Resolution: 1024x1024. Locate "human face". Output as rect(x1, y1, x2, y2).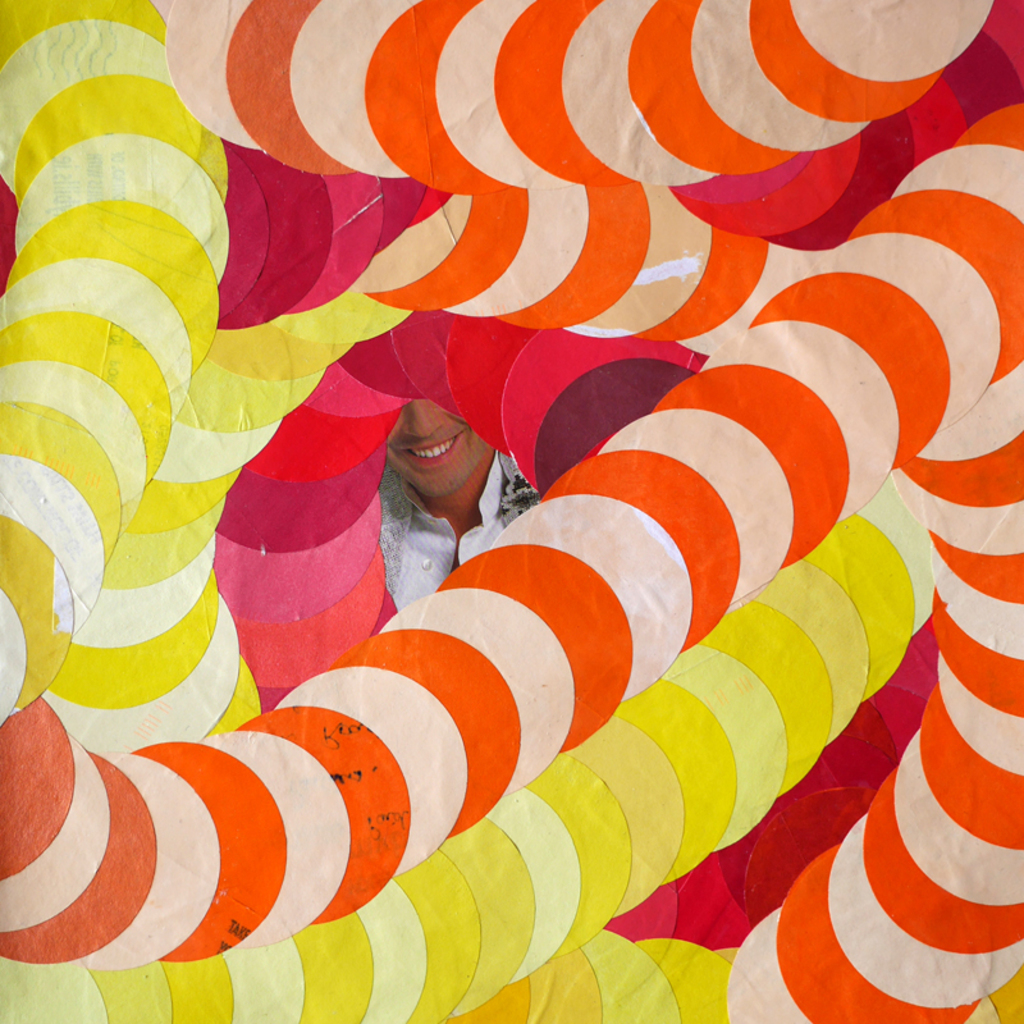
rect(389, 402, 481, 490).
